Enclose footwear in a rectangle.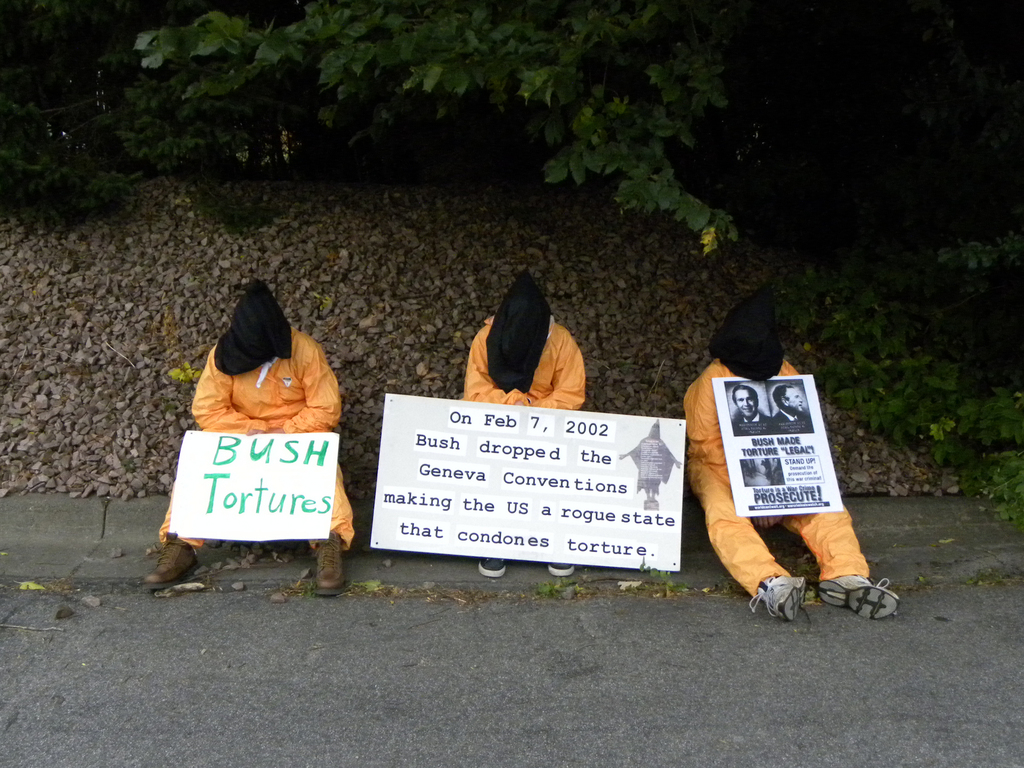
locate(547, 558, 575, 577).
